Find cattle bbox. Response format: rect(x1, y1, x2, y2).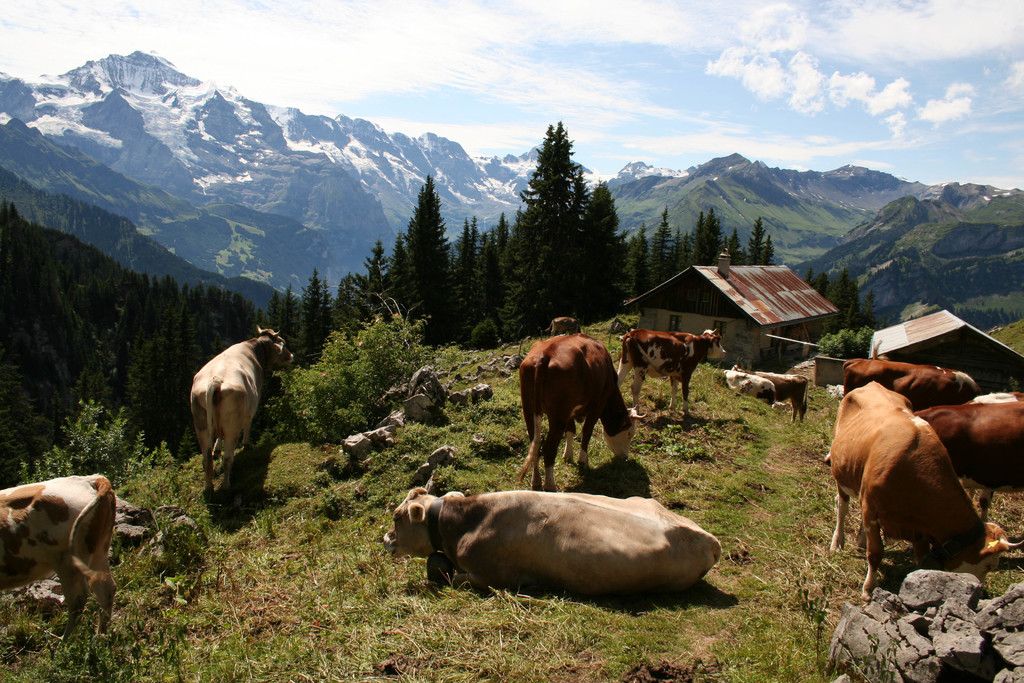
rect(755, 367, 811, 427).
